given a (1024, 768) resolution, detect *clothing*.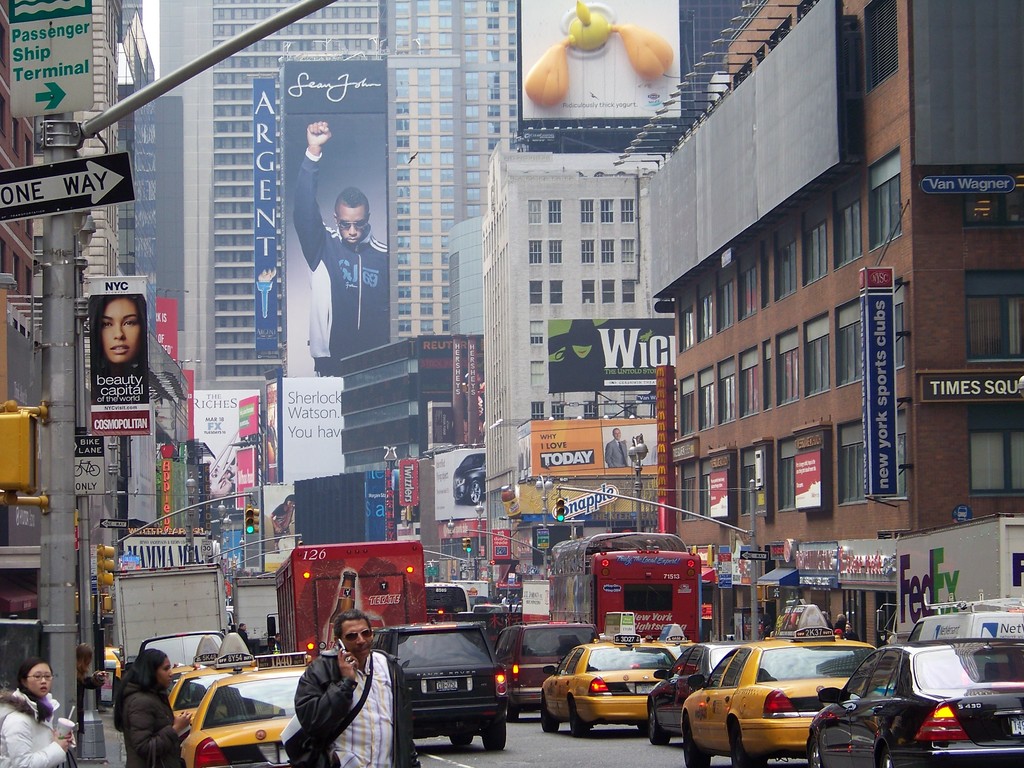
l=294, t=142, r=389, b=377.
